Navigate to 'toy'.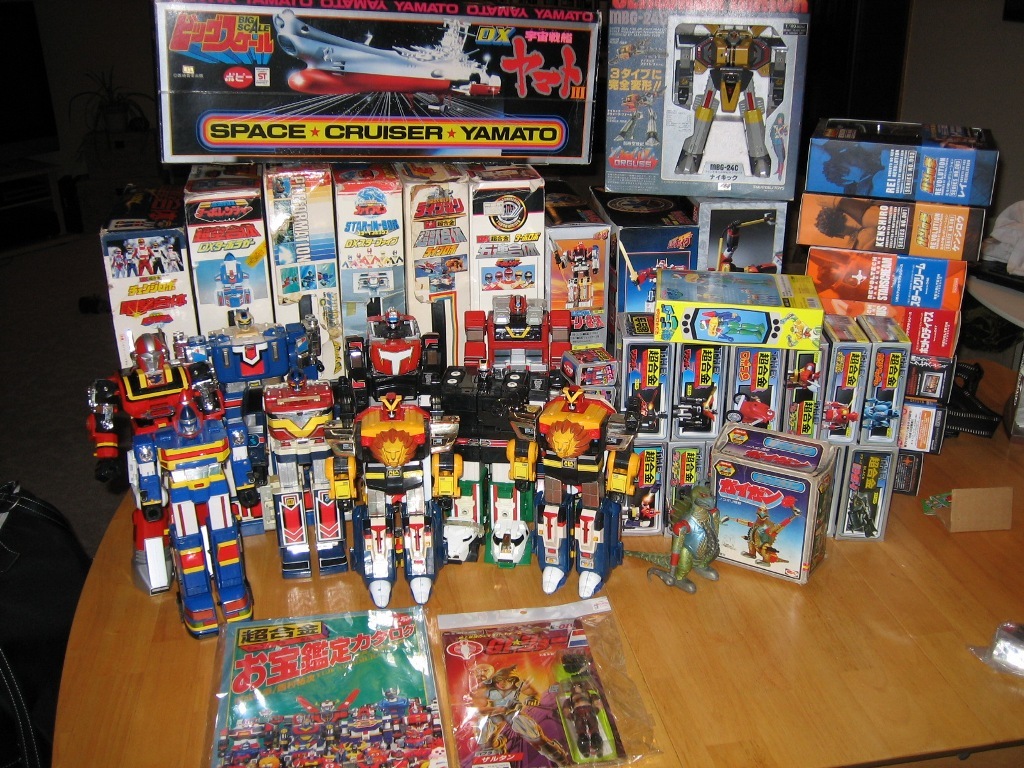
Navigation target: l=672, t=341, r=722, b=380.
